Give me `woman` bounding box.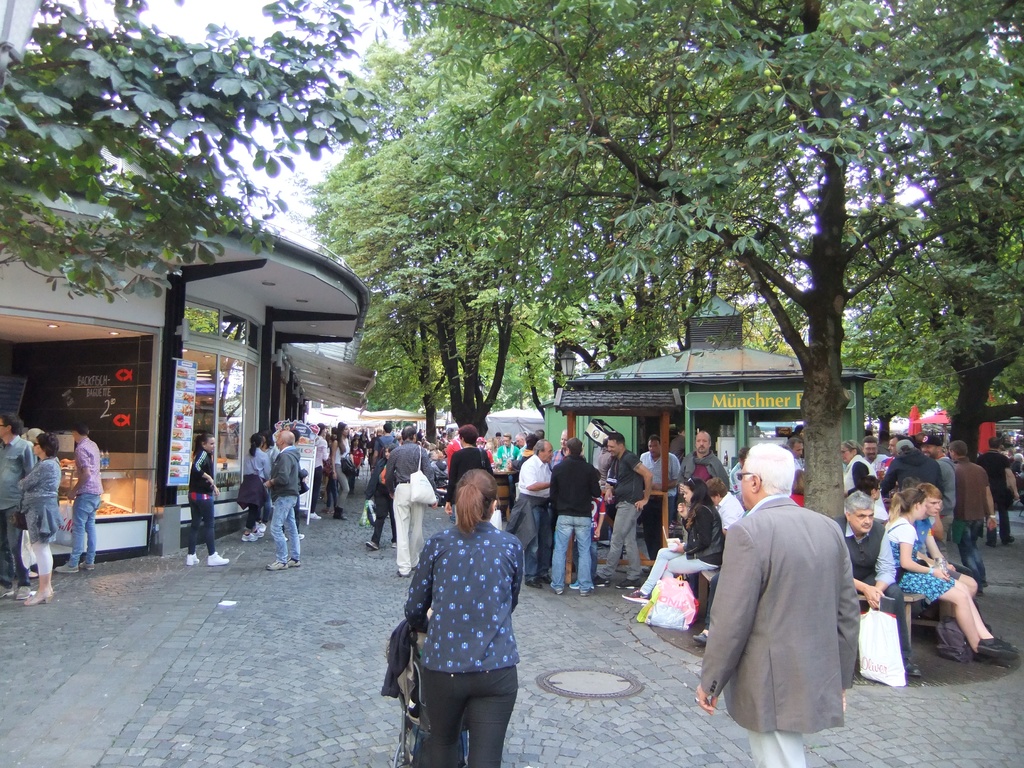
19/431/62/606.
